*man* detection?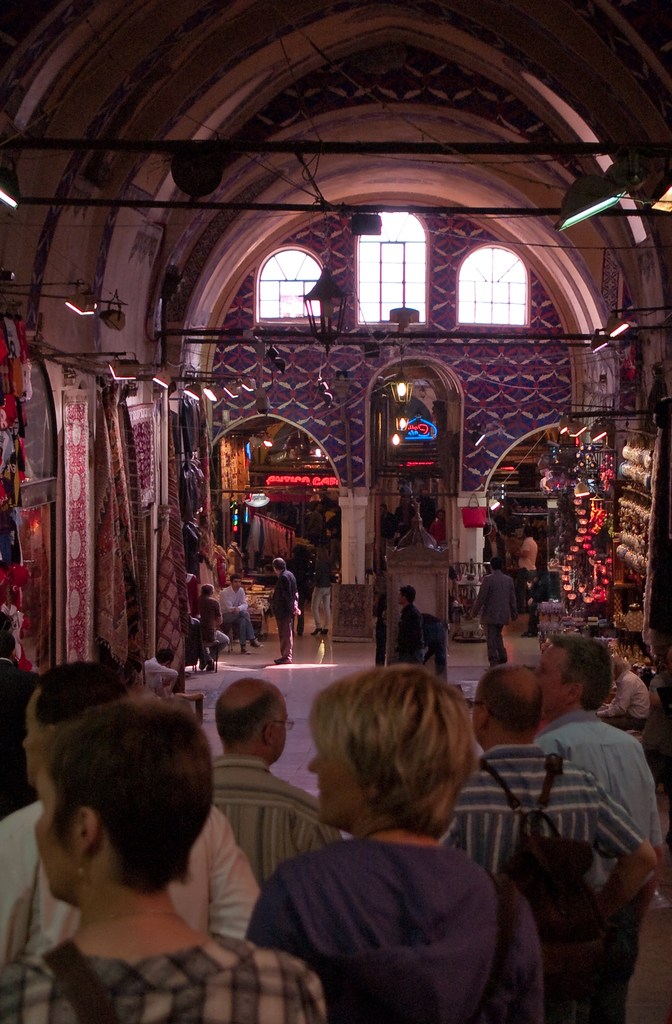
x1=442 y1=664 x2=668 y2=903
